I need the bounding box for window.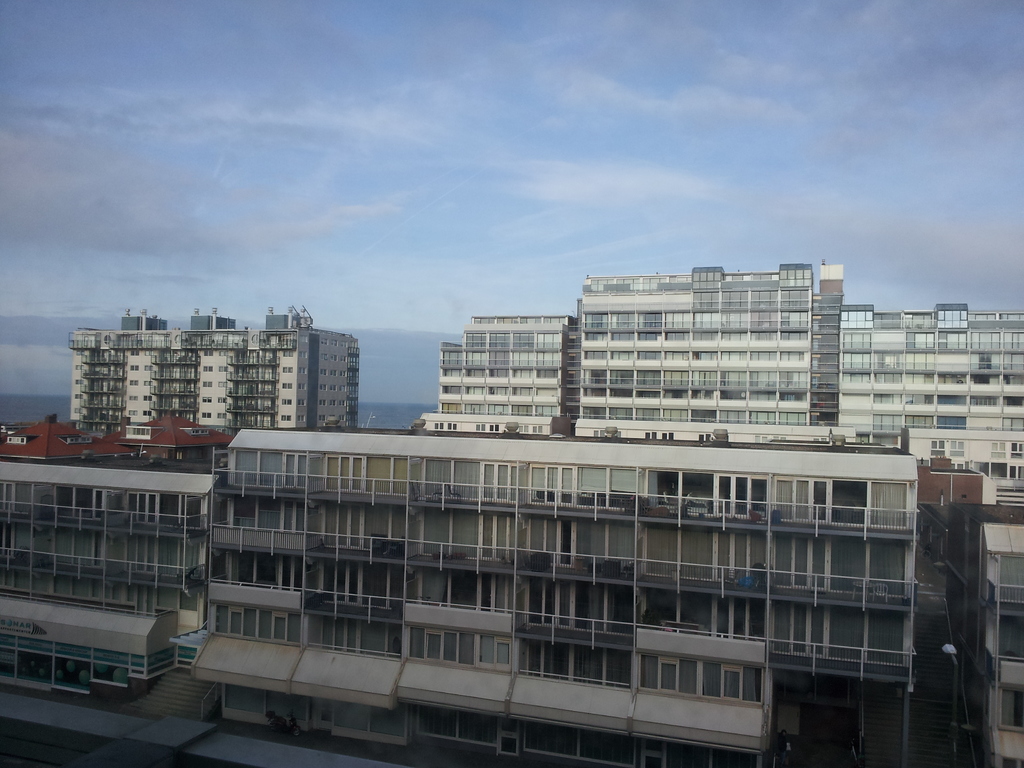
Here it is: <box>1004,417,1023,430</box>.
